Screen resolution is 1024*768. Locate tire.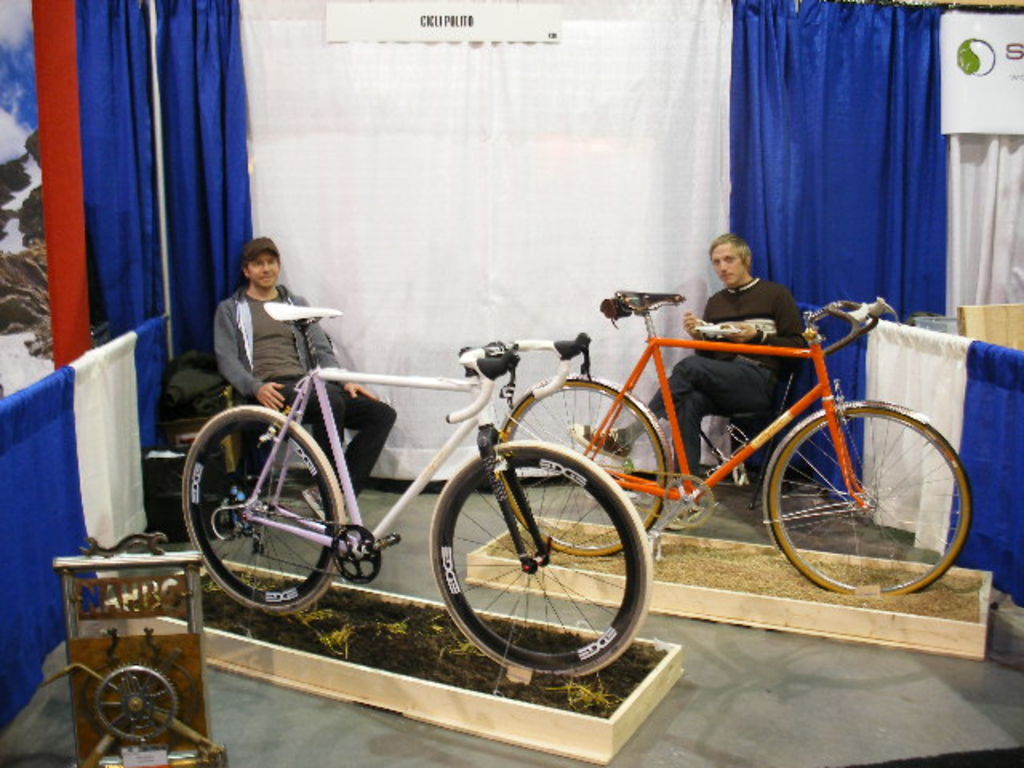
(left=765, top=405, right=971, bottom=595).
